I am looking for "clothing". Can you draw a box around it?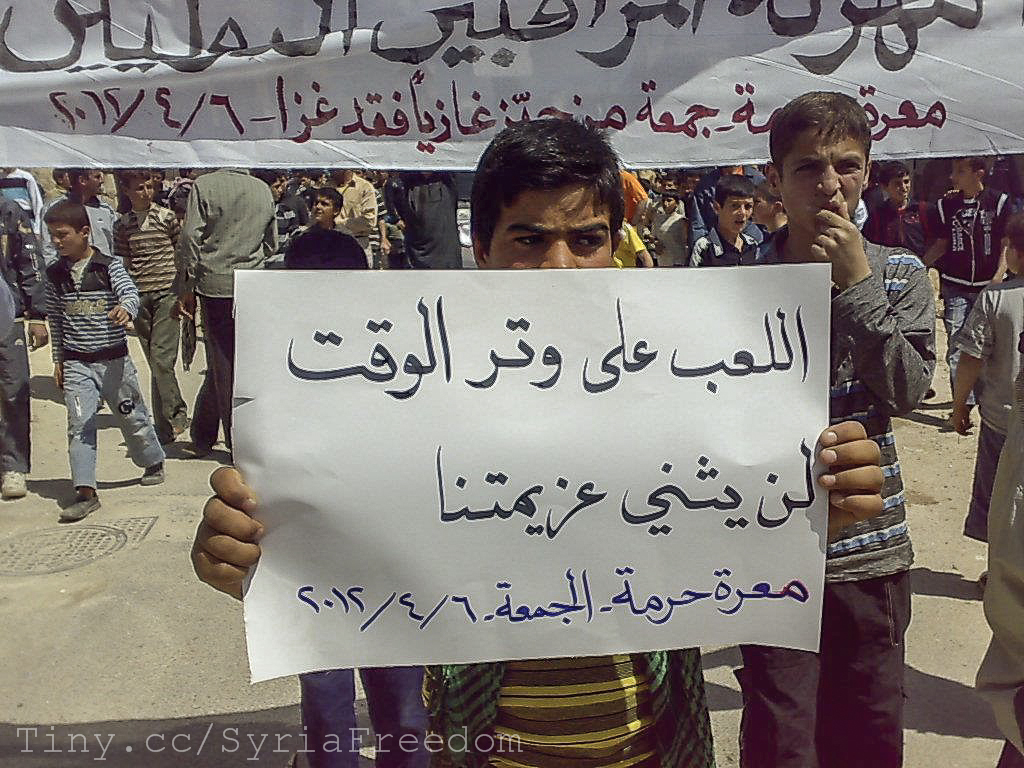
Sure, the bounding box is (429, 647, 717, 767).
